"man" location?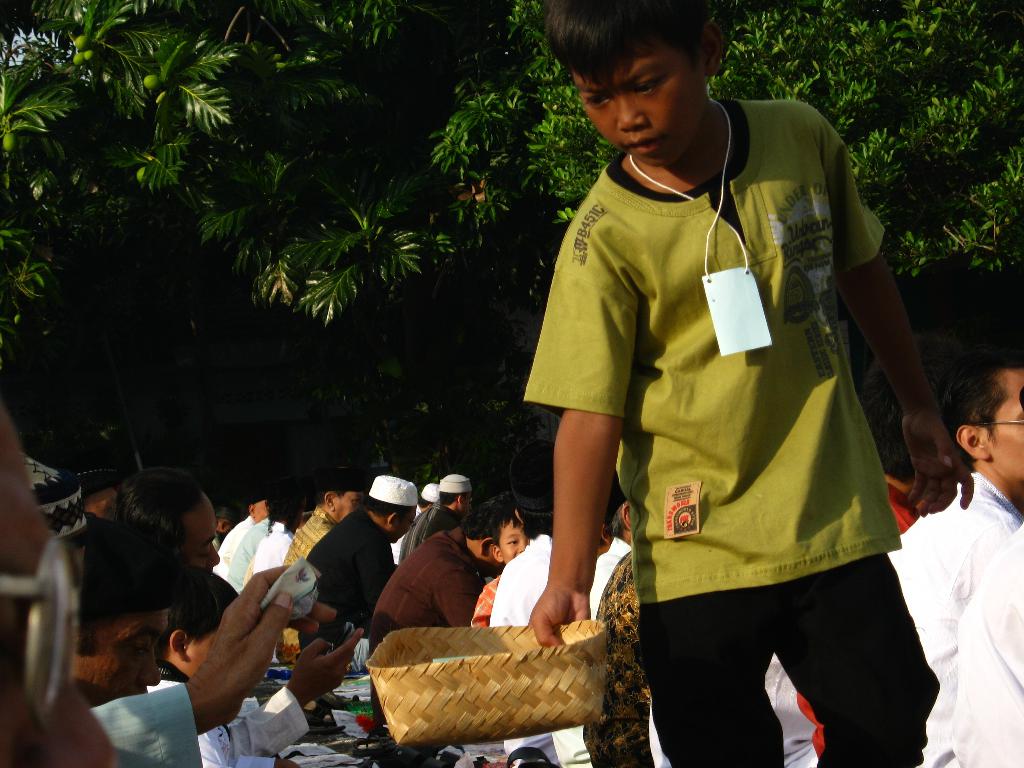
left=21, top=450, right=294, bottom=767
